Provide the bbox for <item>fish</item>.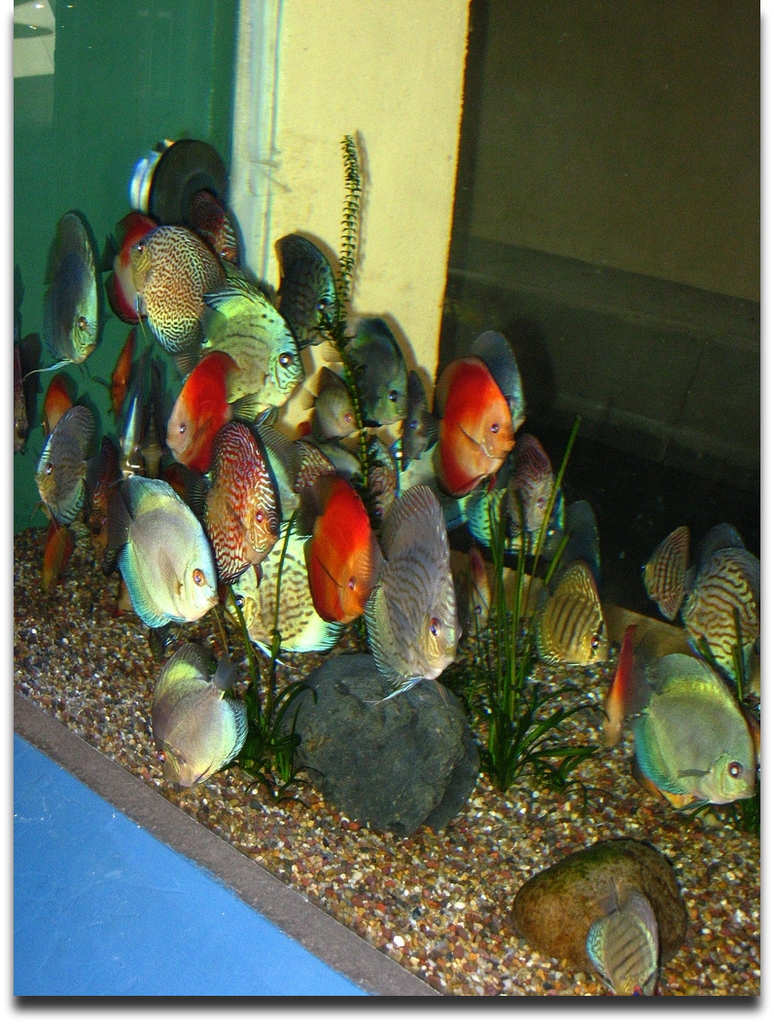
[left=310, top=355, right=369, bottom=486].
